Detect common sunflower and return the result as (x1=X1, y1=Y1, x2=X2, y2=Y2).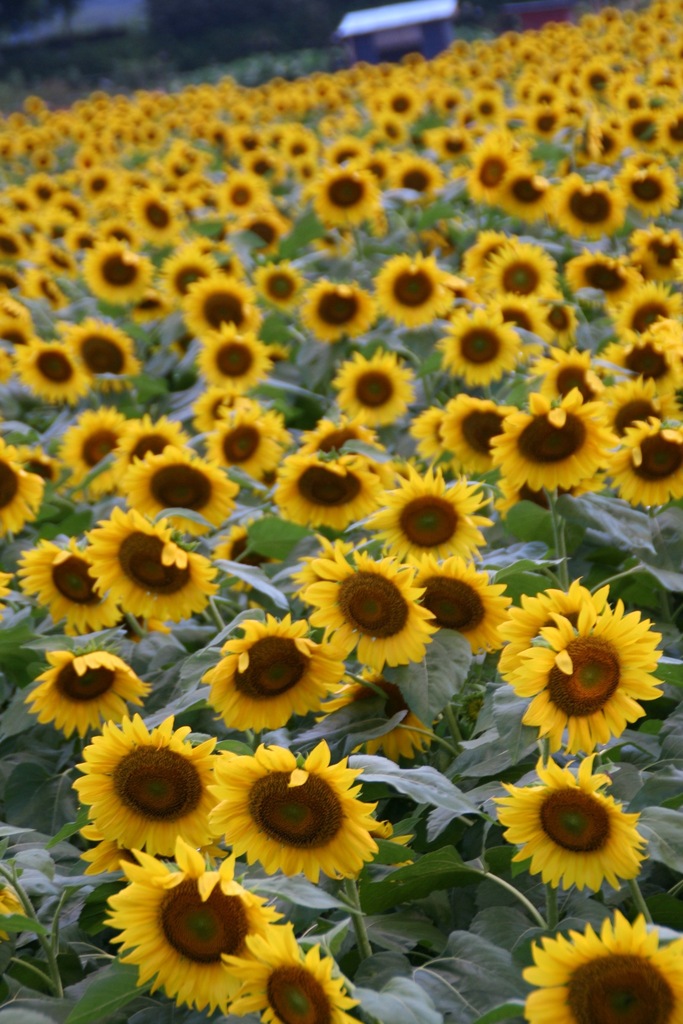
(x1=274, y1=461, x2=377, y2=531).
